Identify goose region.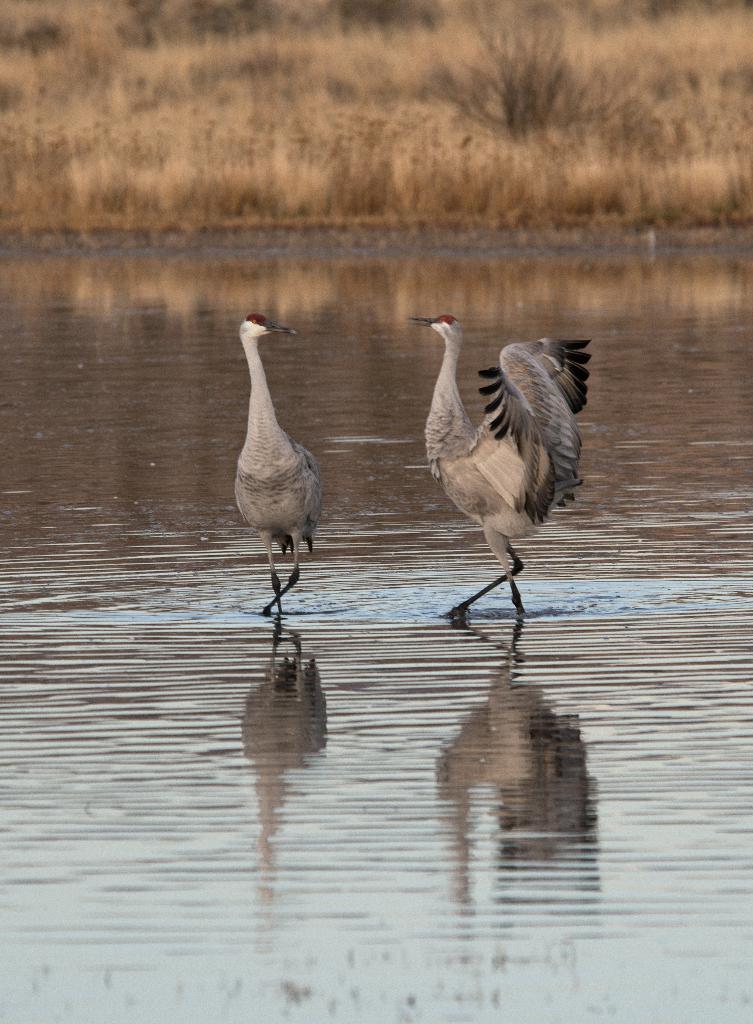
Region: [410, 310, 586, 620].
